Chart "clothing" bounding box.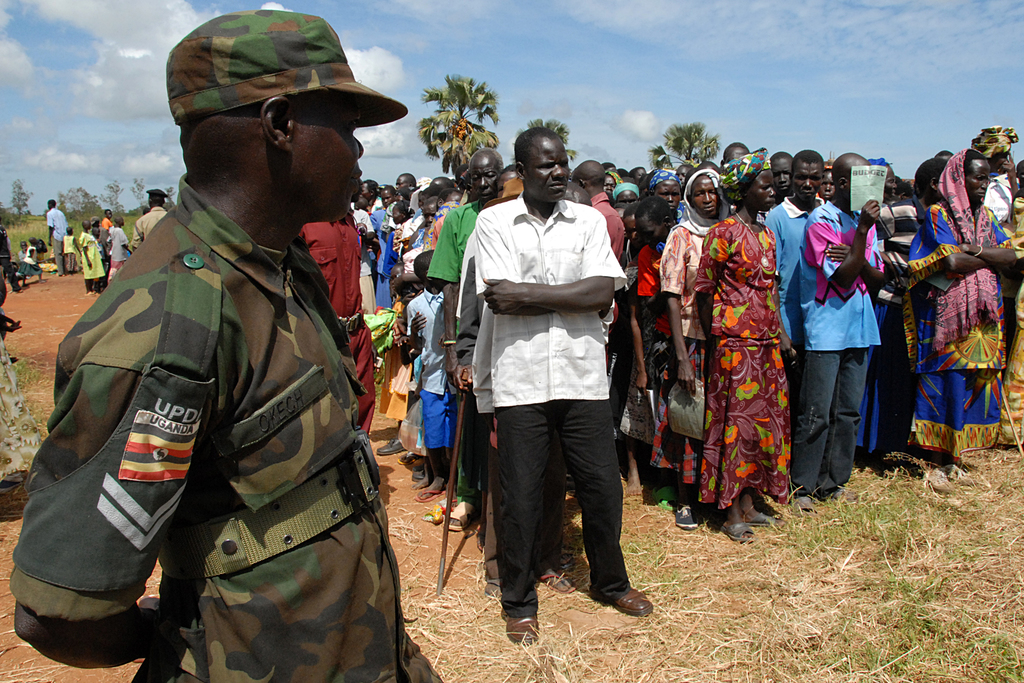
Charted: {"left": 20, "top": 167, "right": 408, "bottom": 682}.
